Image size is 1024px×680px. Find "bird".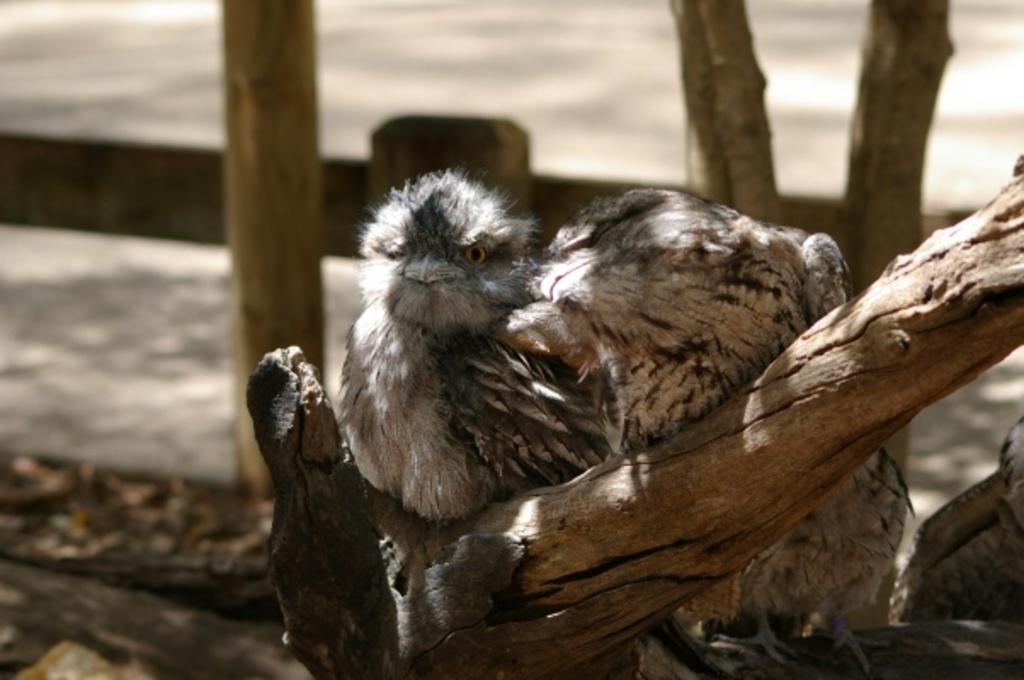
(left=282, top=126, right=922, bottom=605).
